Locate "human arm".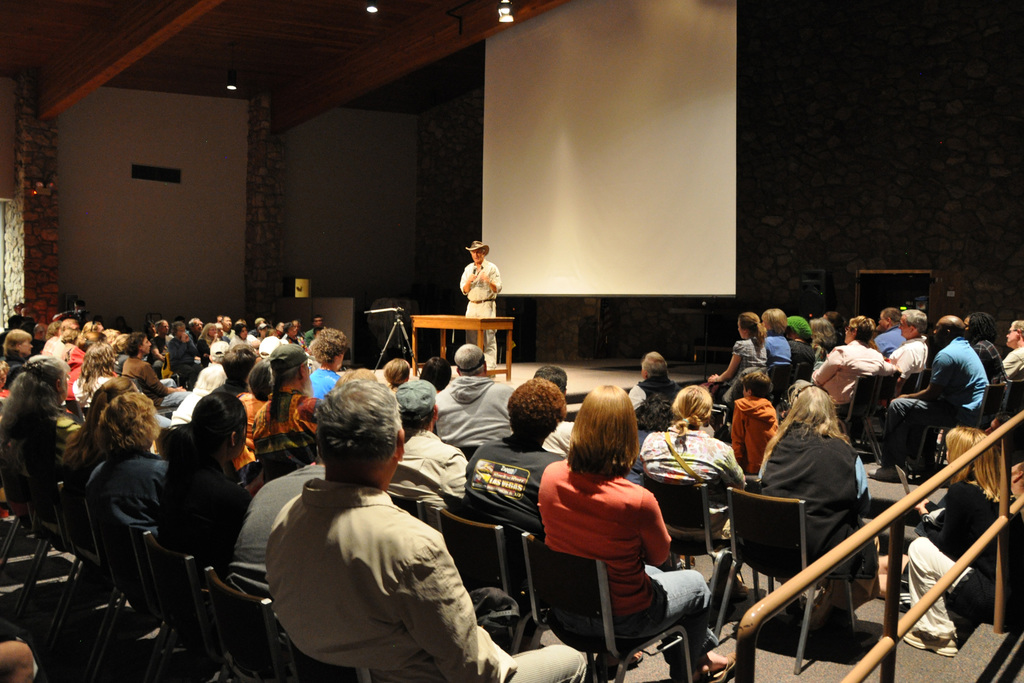
Bounding box: (x1=141, y1=362, x2=185, y2=396).
